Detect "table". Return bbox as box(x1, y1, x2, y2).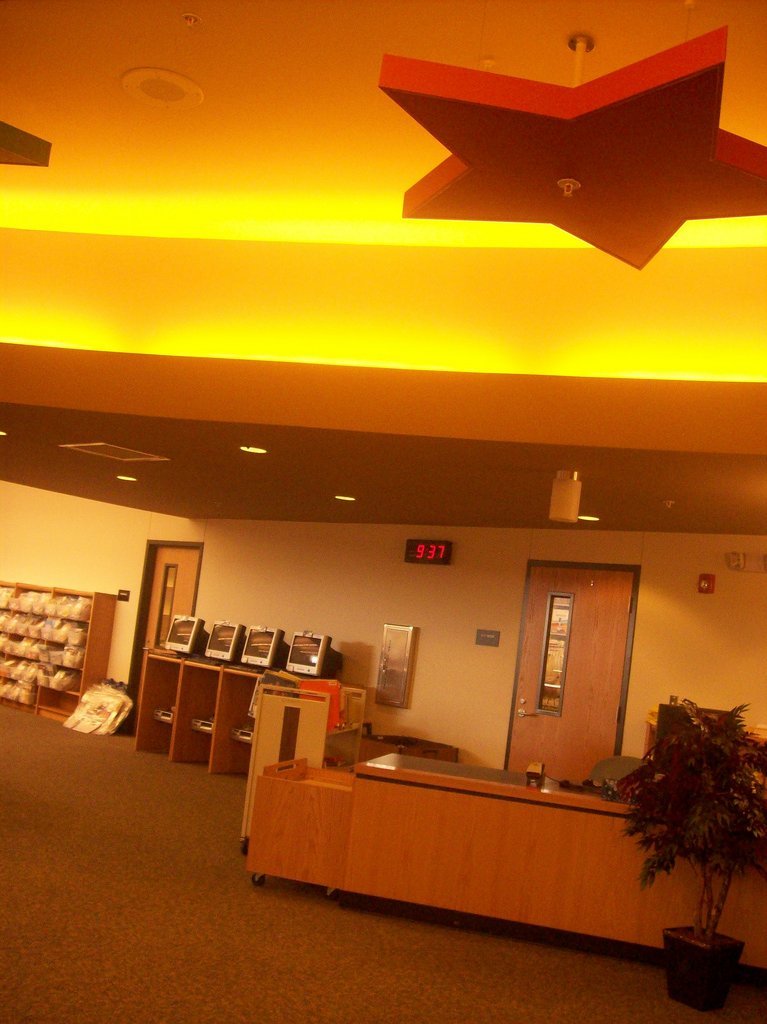
box(350, 757, 766, 973).
